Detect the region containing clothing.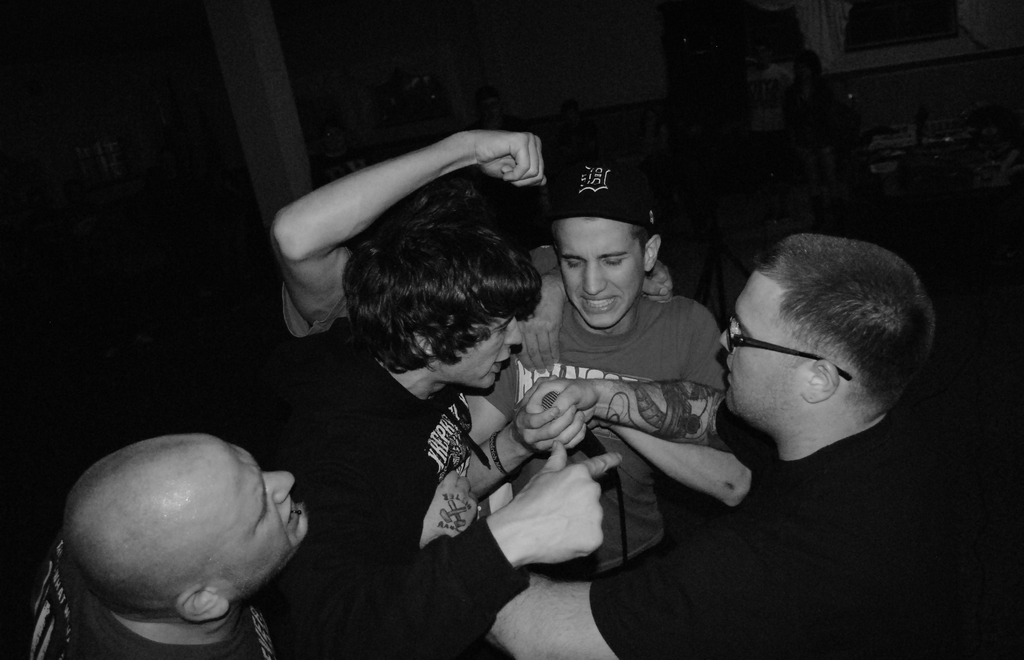
{"left": 588, "top": 401, "right": 1023, "bottom": 659}.
